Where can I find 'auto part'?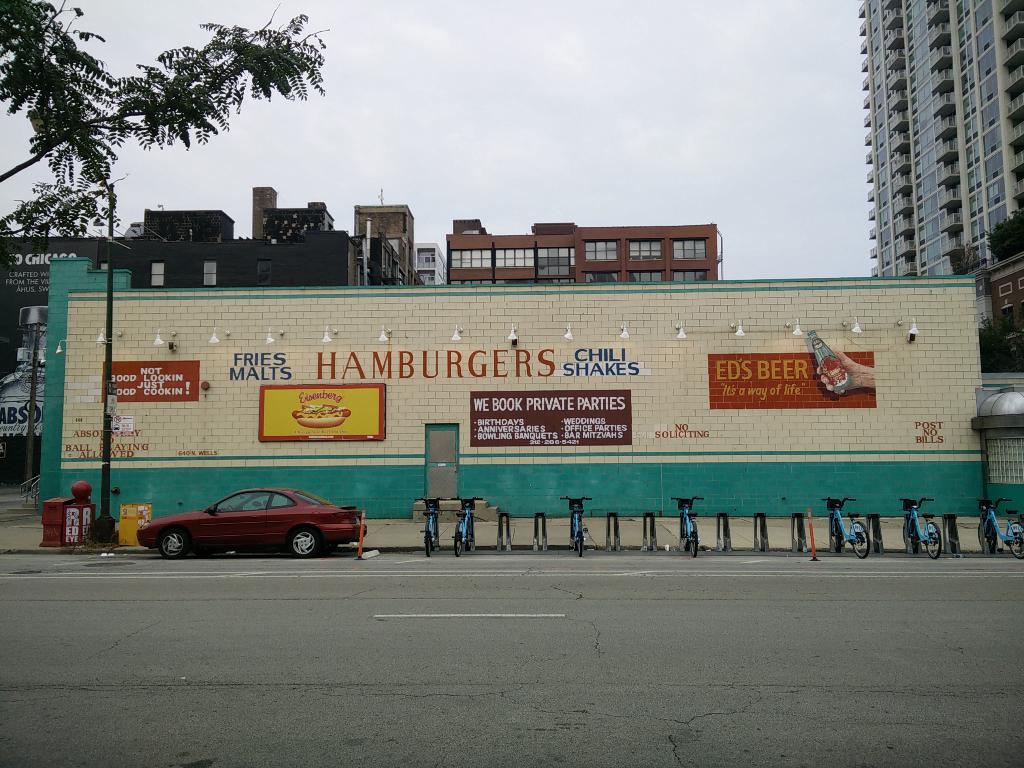
You can find it at x1=133 y1=482 x2=363 y2=557.
